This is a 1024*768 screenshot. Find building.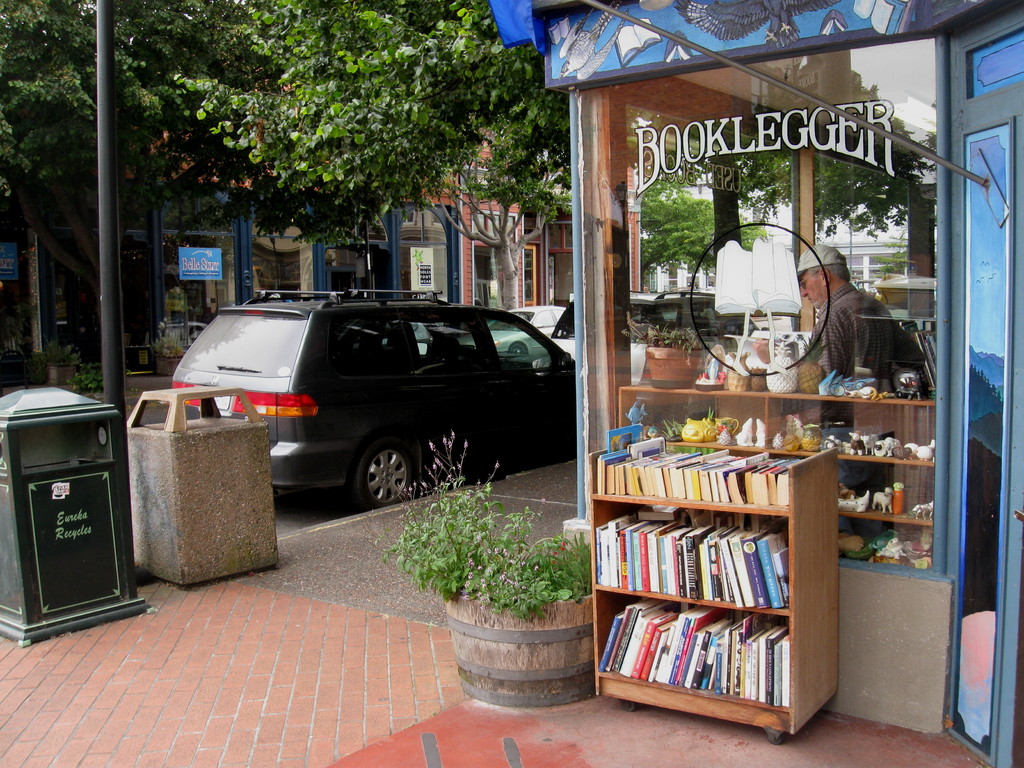
Bounding box: [650, 236, 916, 294].
